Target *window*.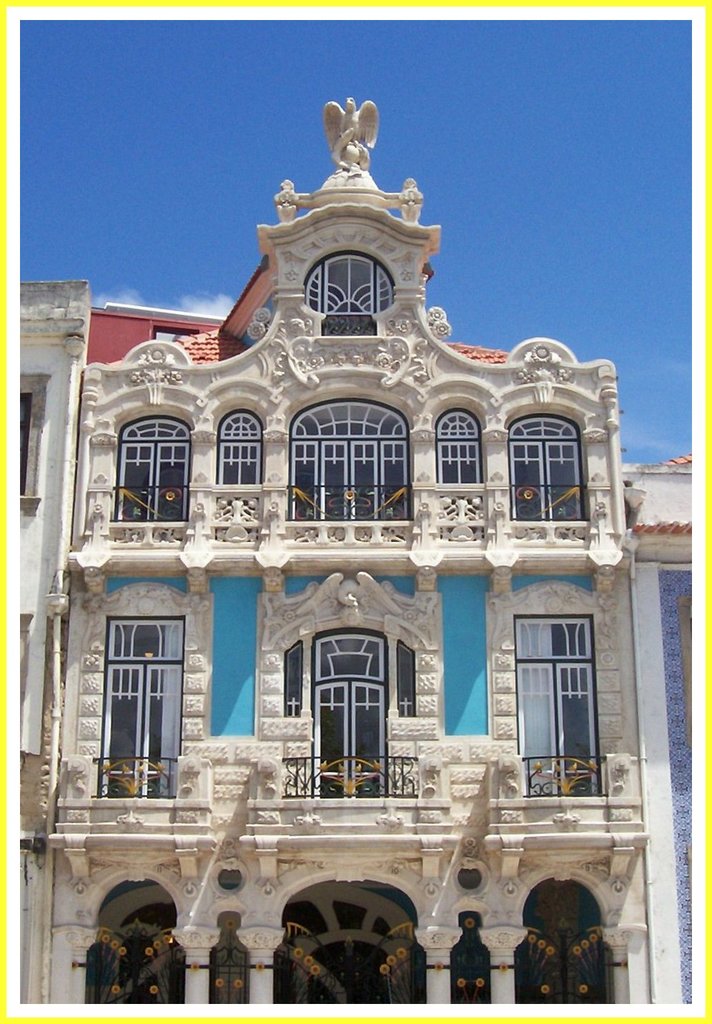
Target region: x1=520 y1=619 x2=598 y2=796.
